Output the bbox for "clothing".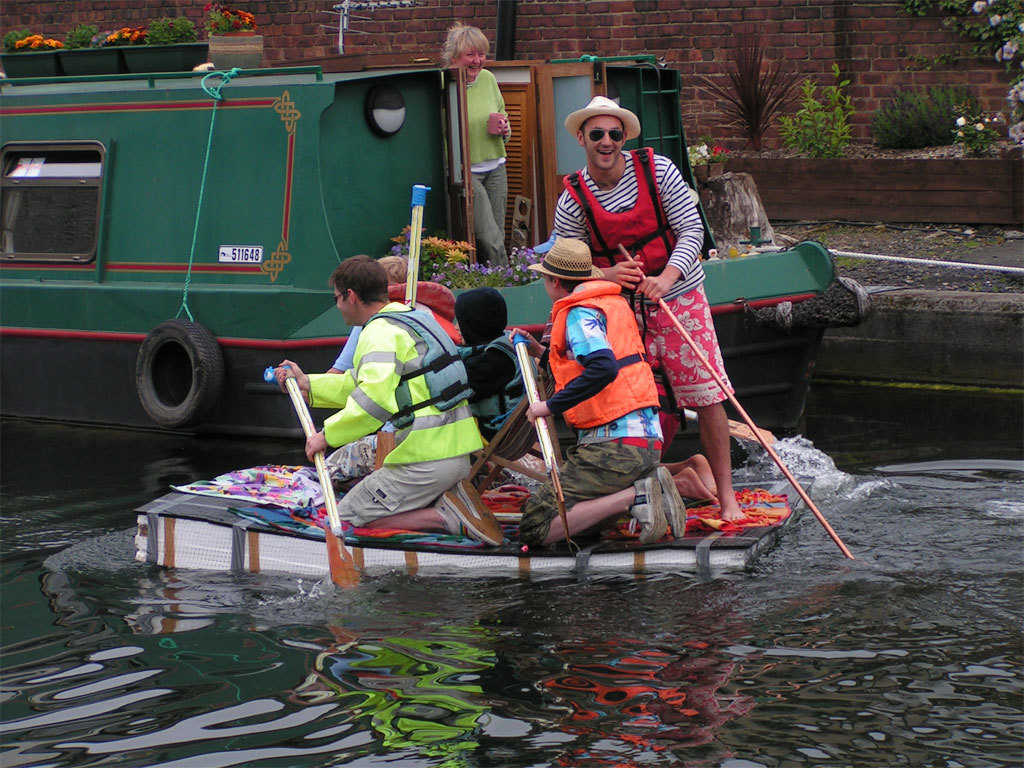
select_region(526, 280, 667, 536).
